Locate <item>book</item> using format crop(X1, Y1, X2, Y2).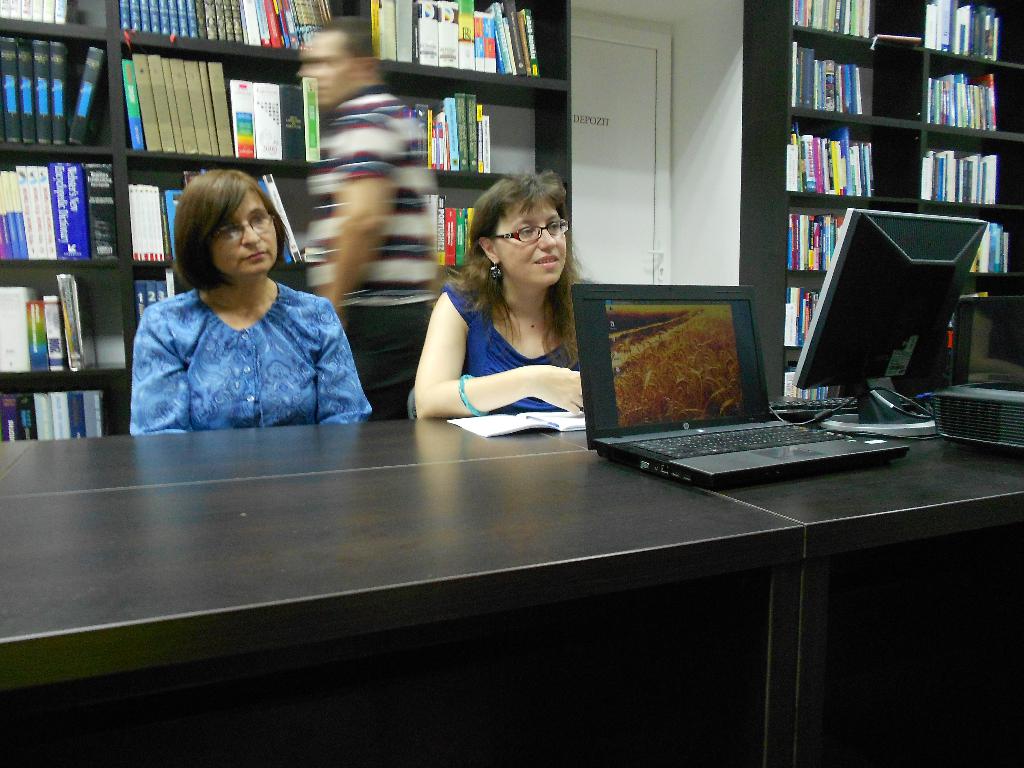
crop(153, 53, 181, 150).
